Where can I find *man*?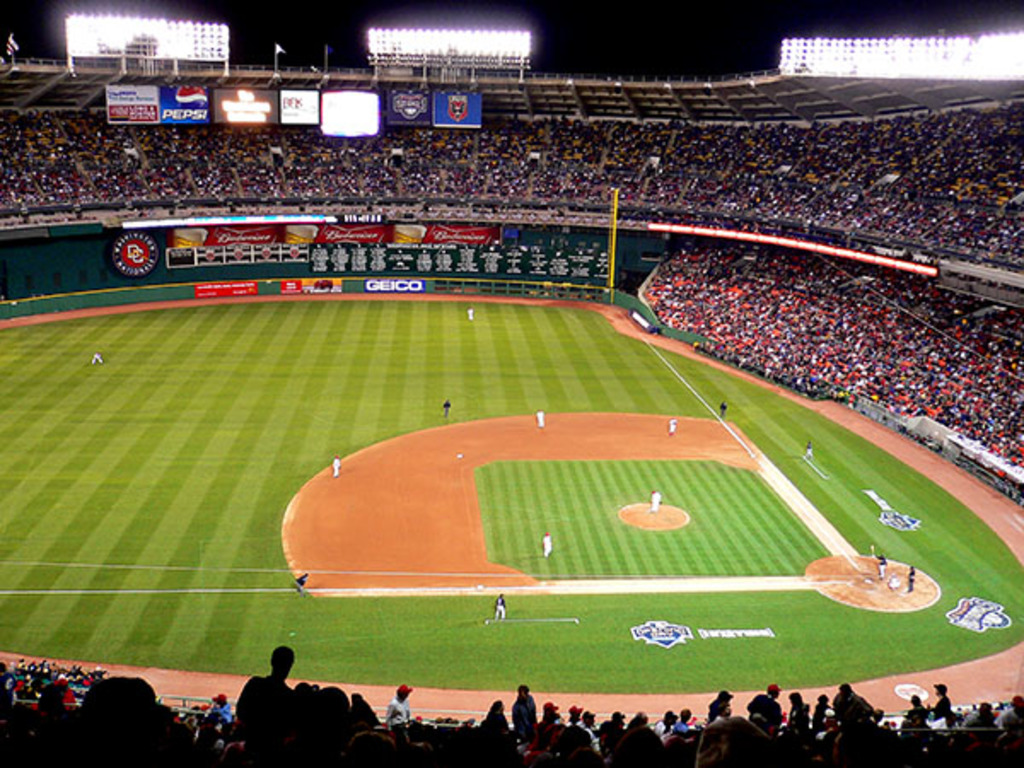
You can find it at l=485, t=698, r=505, b=727.
